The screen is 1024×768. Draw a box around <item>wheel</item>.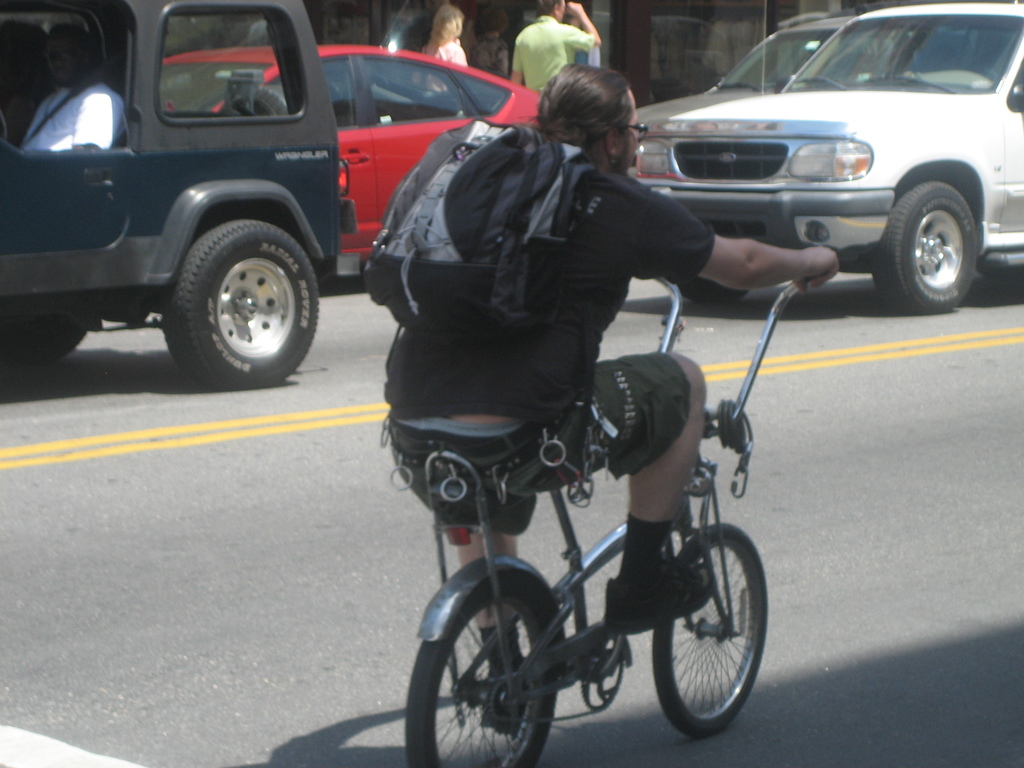
bbox=(868, 176, 985, 319).
